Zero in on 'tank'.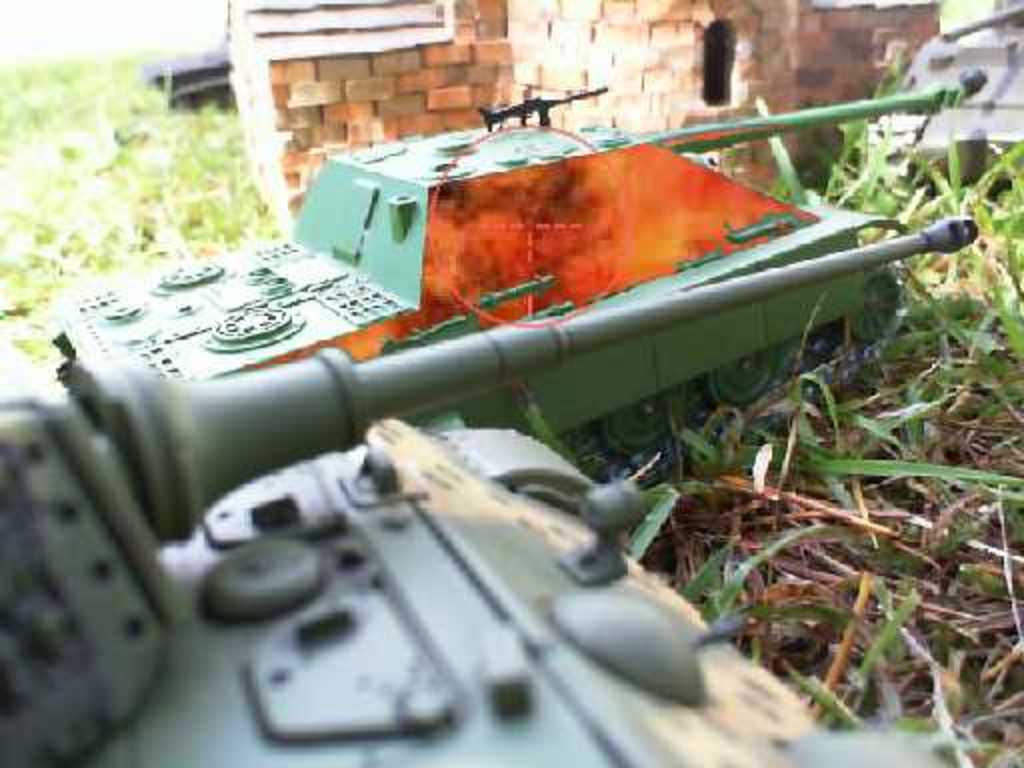
Zeroed in: [858,0,1022,190].
